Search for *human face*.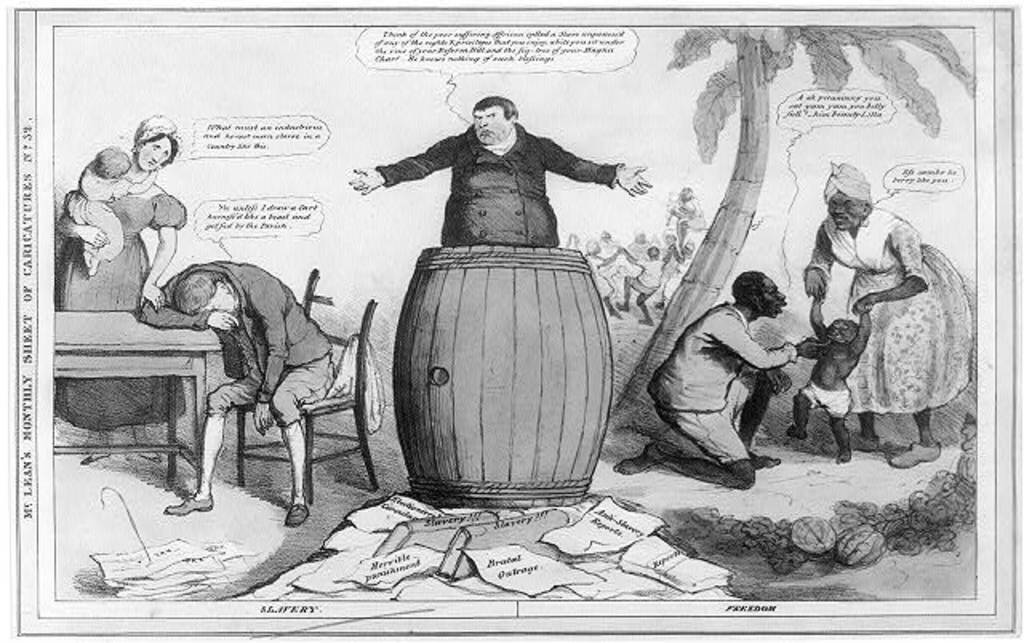
Found at (827, 189, 864, 232).
